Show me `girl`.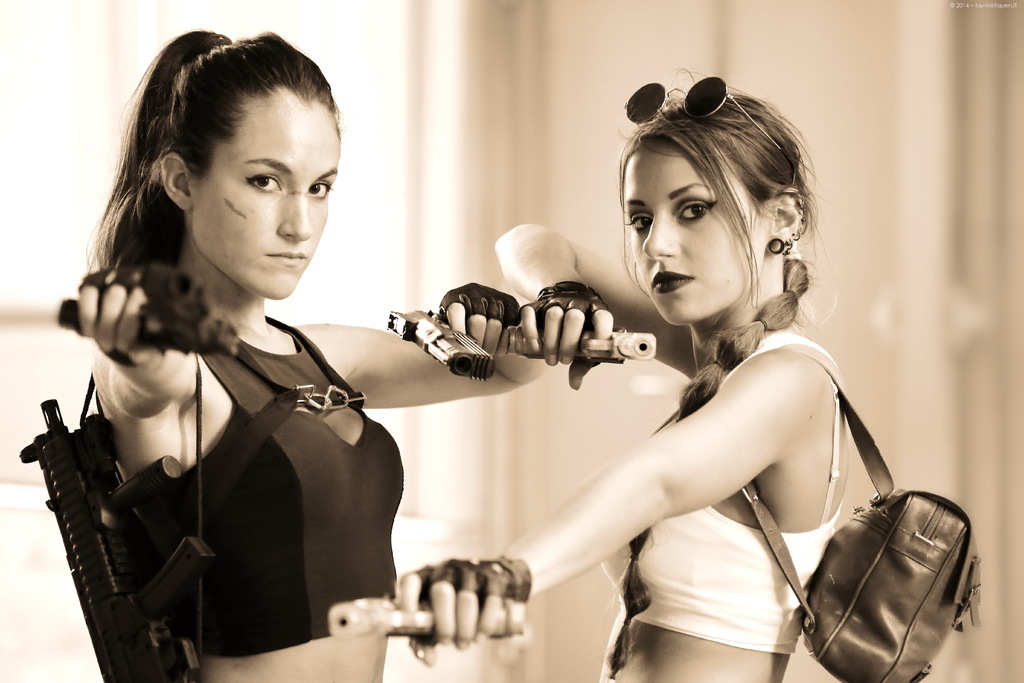
`girl` is here: (319, 78, 991, 682).
